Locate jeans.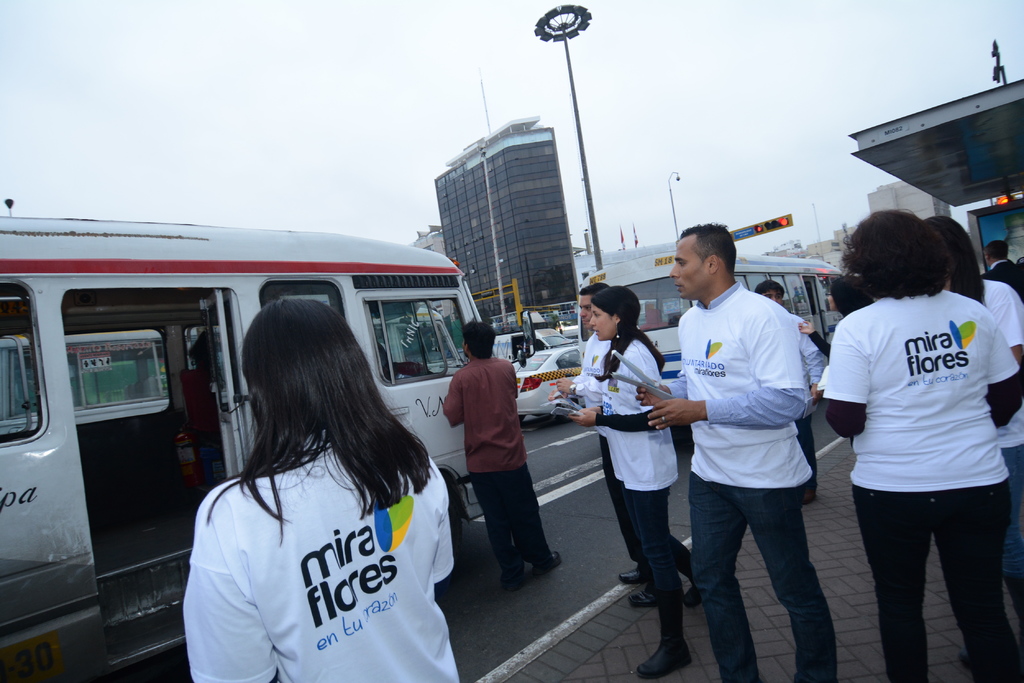
Bounding box: bbox=(794, 417, 814, 461).
